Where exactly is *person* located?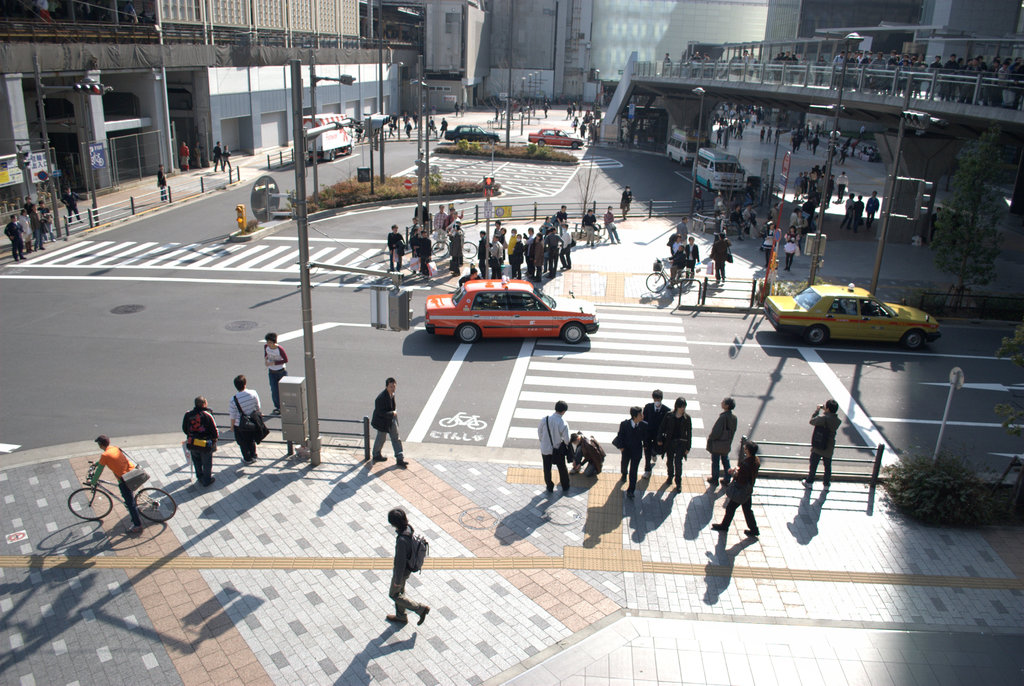
Its bounding box is (x1=433, y1=206, x2=445, y2=235).
